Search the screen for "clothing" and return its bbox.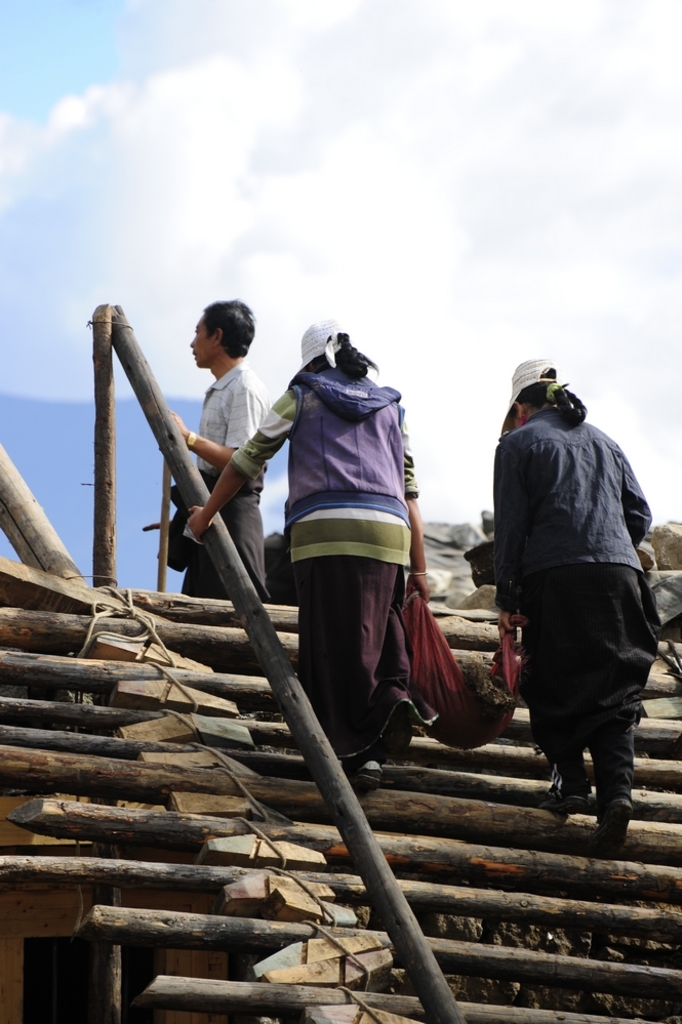
Found: [x1=170, y1=361, x2=275, y2=601].
